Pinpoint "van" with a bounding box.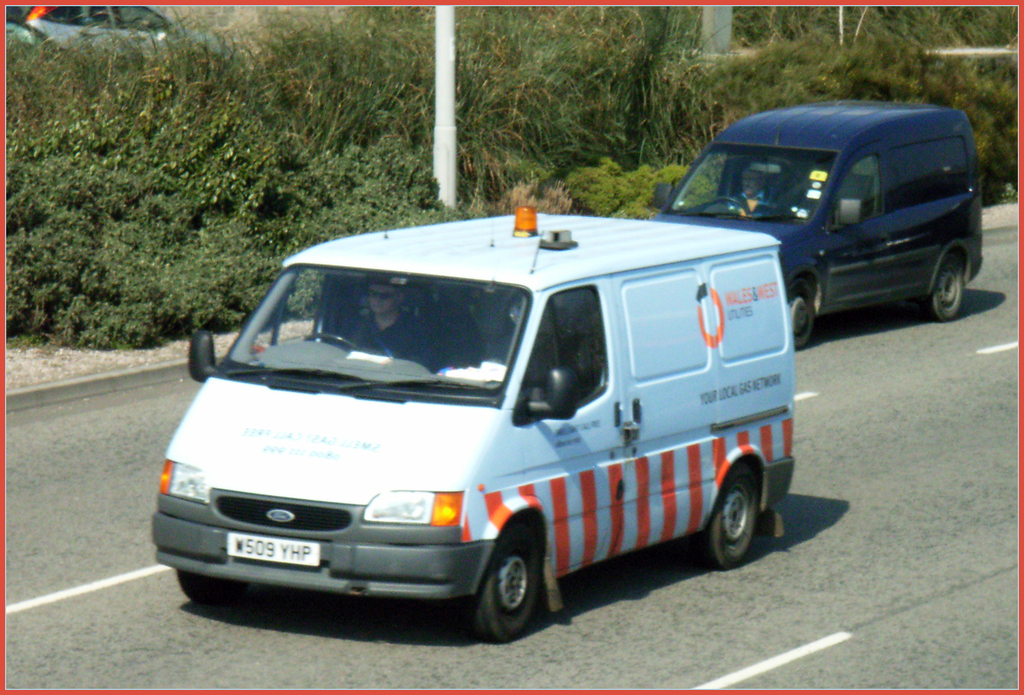
[145,202,797,646].
